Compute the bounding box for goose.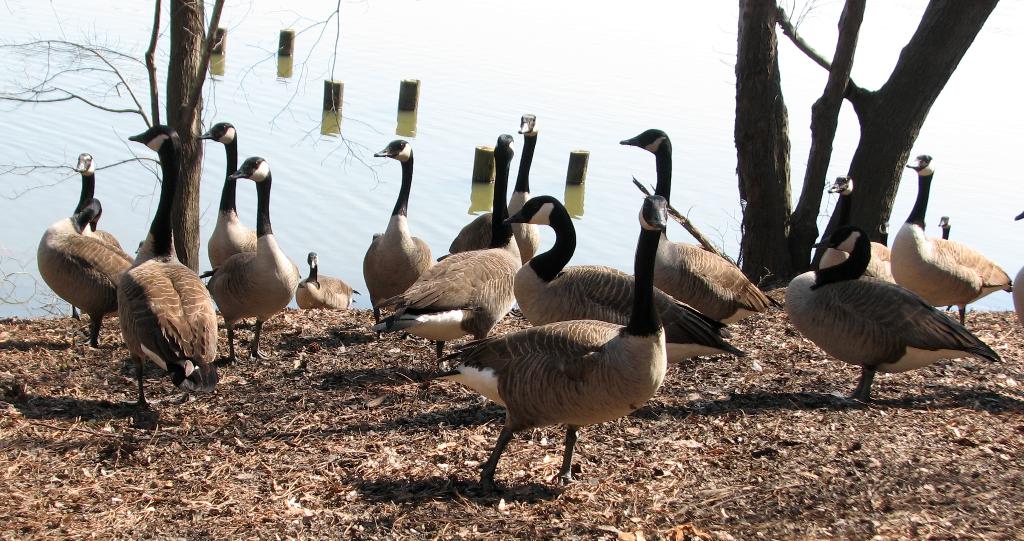
region(786, 175, 1001, 403).
